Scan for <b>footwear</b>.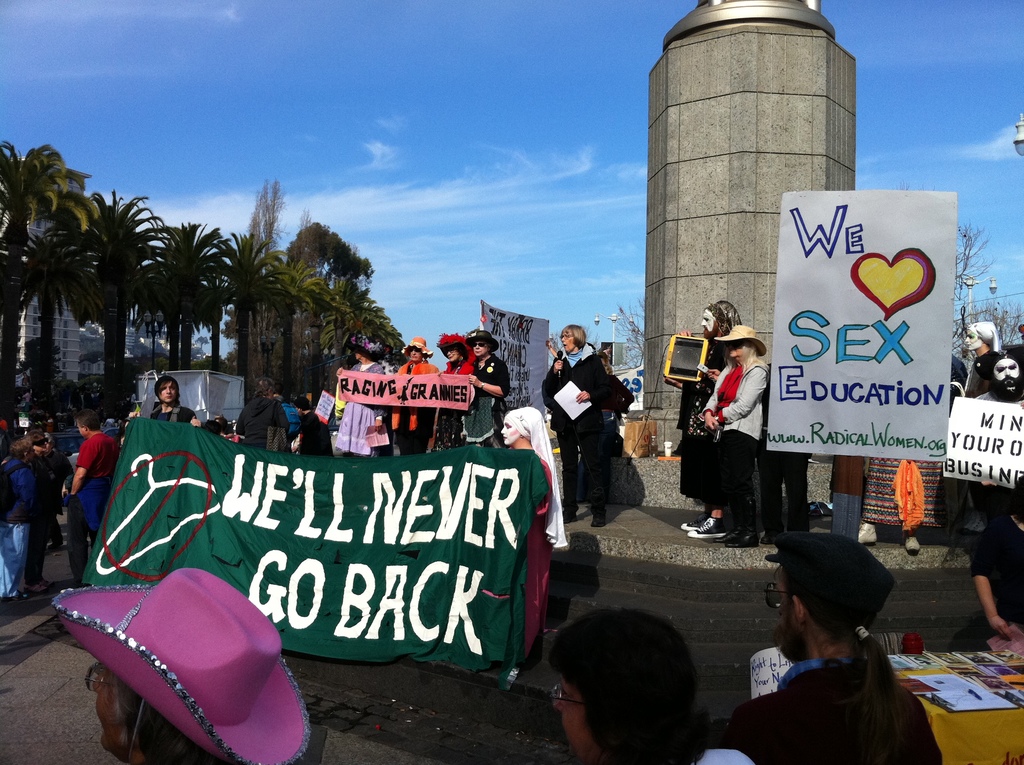
Scan result: l=678, t=513, r=729, b=540.
